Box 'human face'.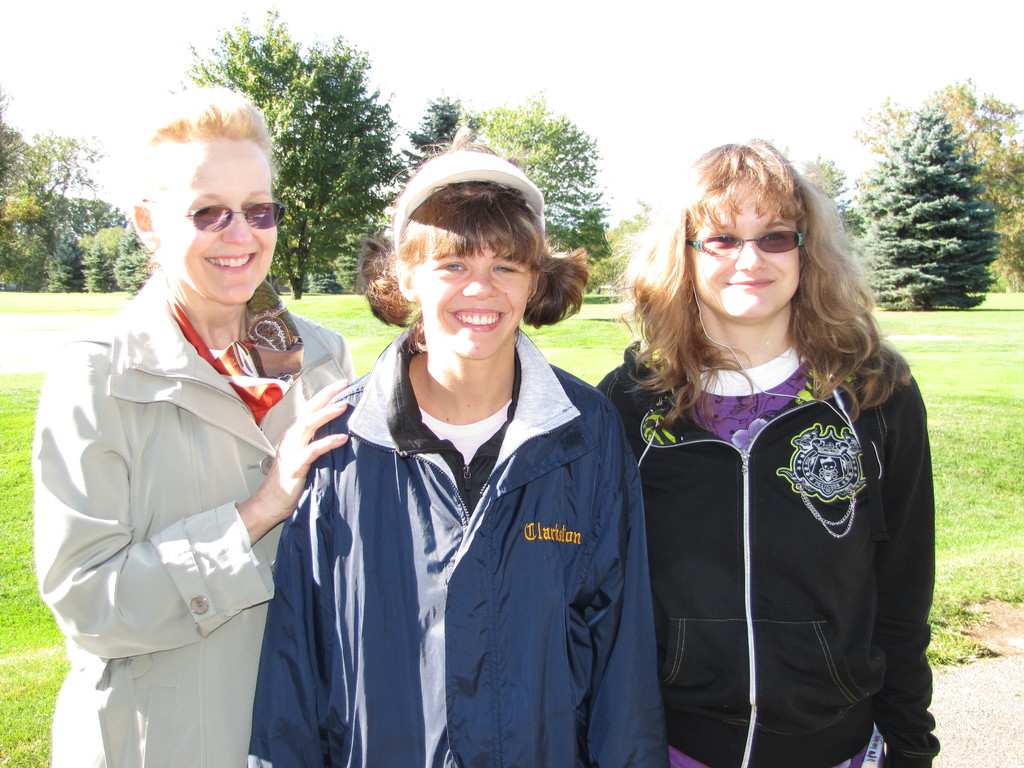
left=412, top=225, right=531, bottom=358.
